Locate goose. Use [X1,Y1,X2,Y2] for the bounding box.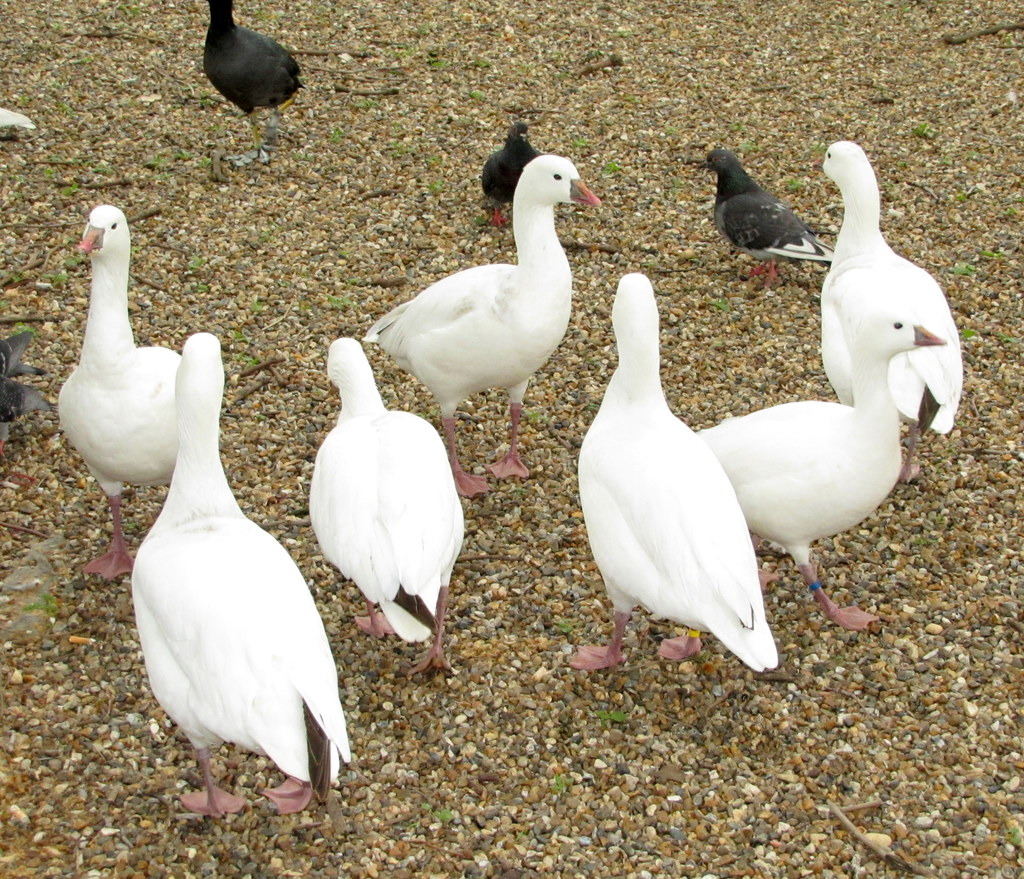
[122,328,369,823].
